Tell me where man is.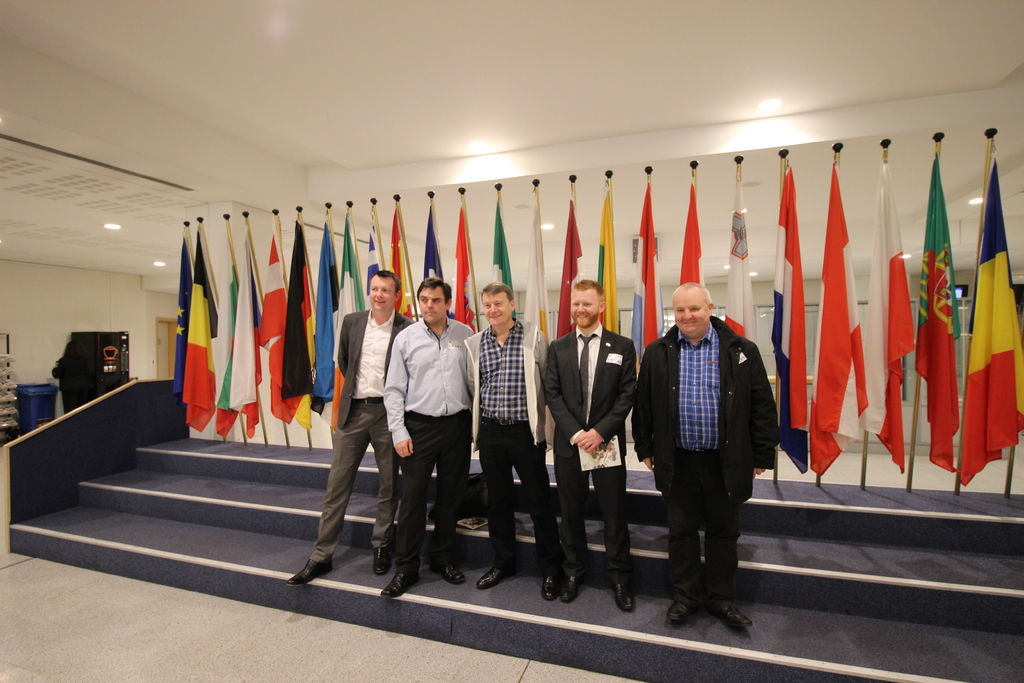
man is at x1=463, y1=284, x2=563, y2=603.
